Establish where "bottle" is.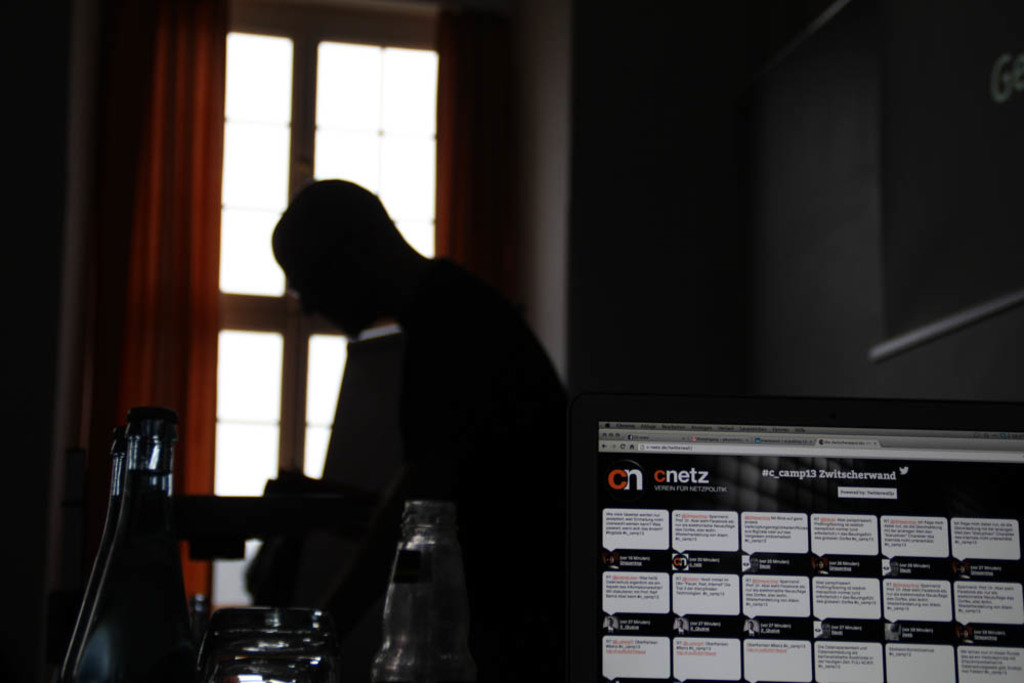
Established at BBox(67, 405, 193, 682).
